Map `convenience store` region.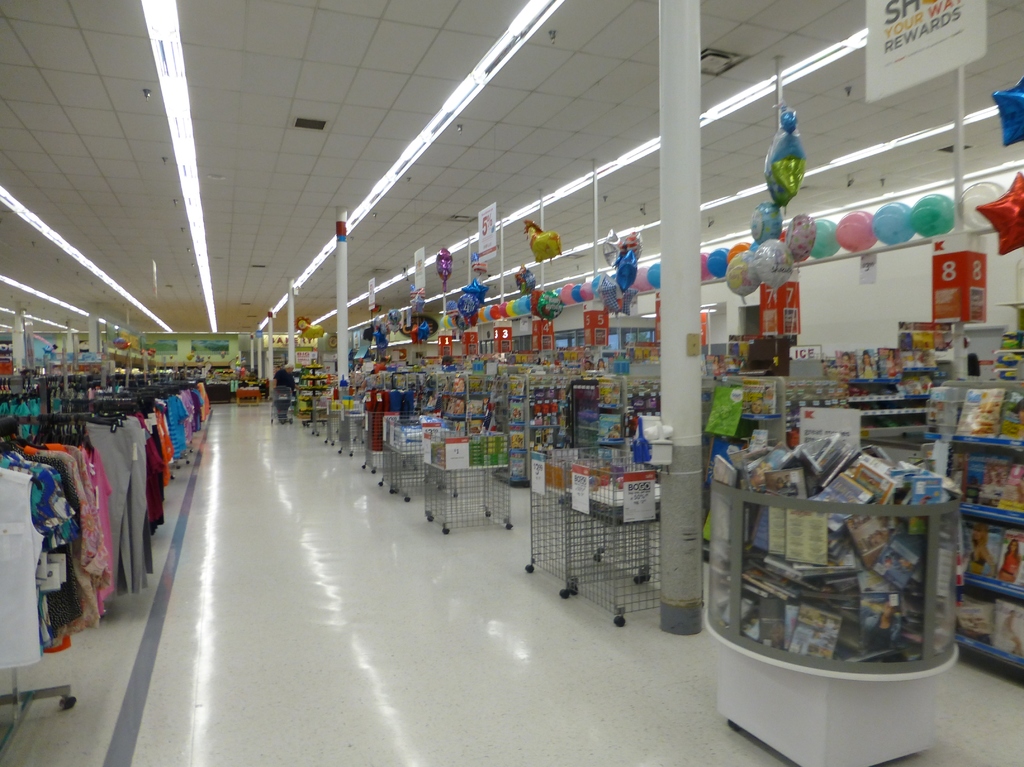
Mapped to crop(0, 0, 1023, 766).
